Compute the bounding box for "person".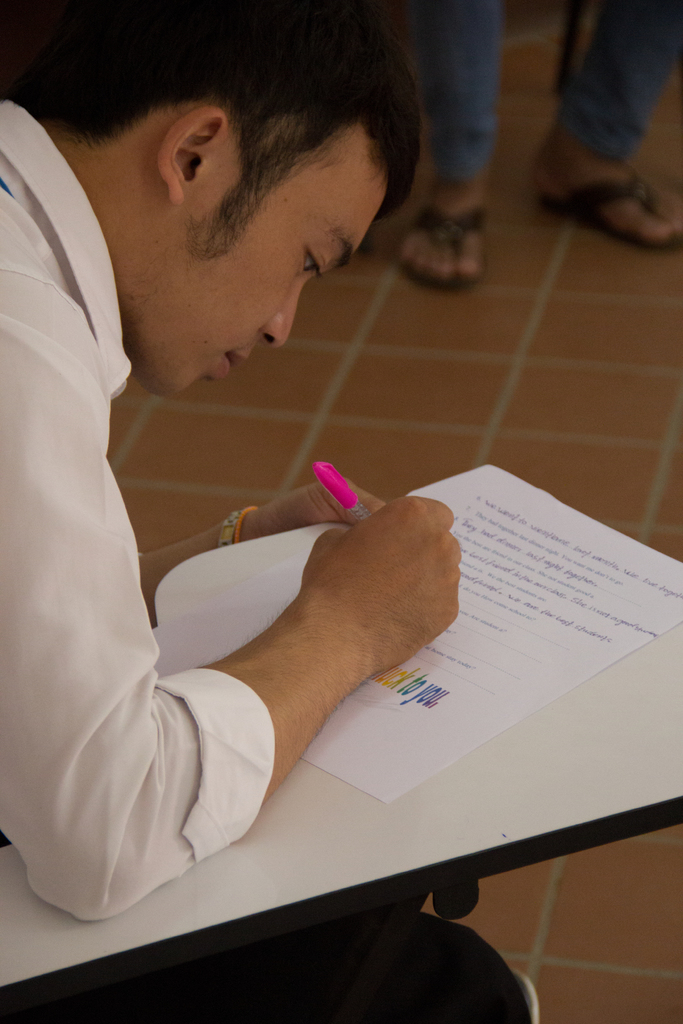
(399,0,682,293).
